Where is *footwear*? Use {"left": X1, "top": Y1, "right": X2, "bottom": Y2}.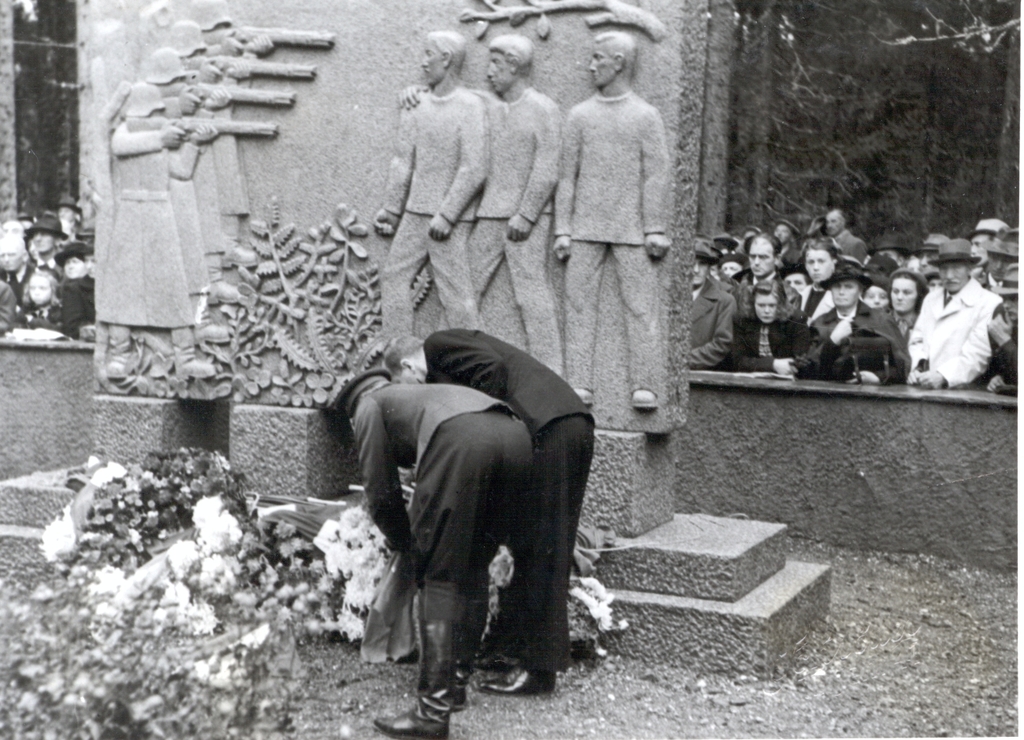
{"left": 373, "top": 619, "right": 450, "bottom": 738}.
